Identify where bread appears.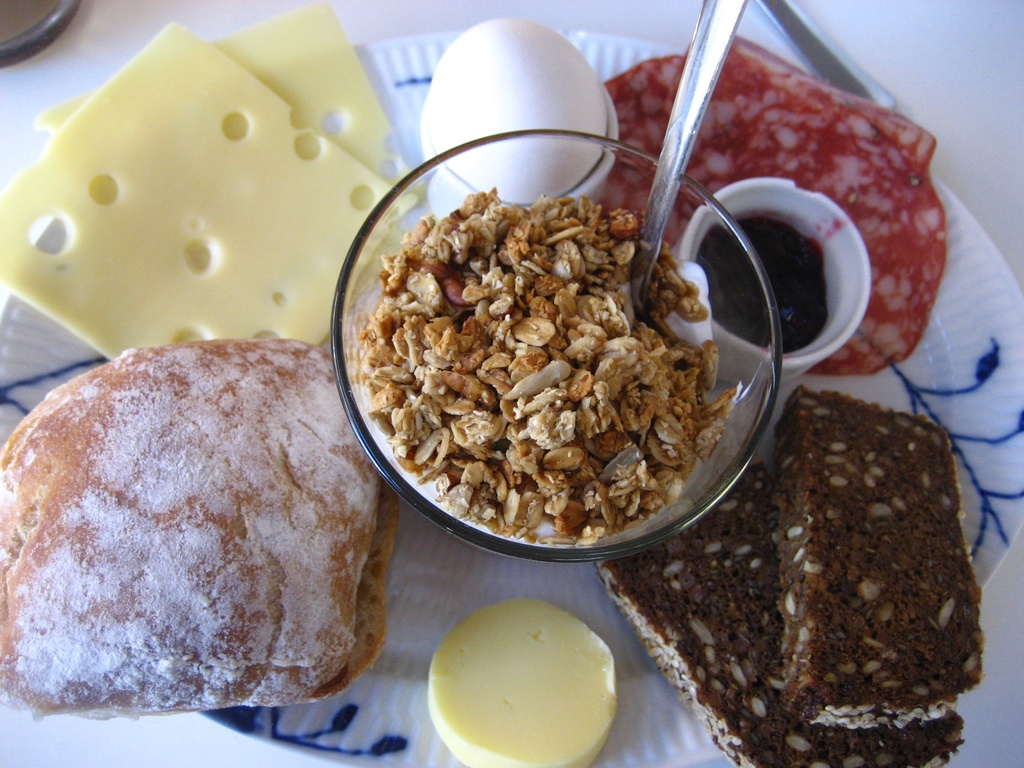
Appears at l=782, t=384, r=979, b=732.
